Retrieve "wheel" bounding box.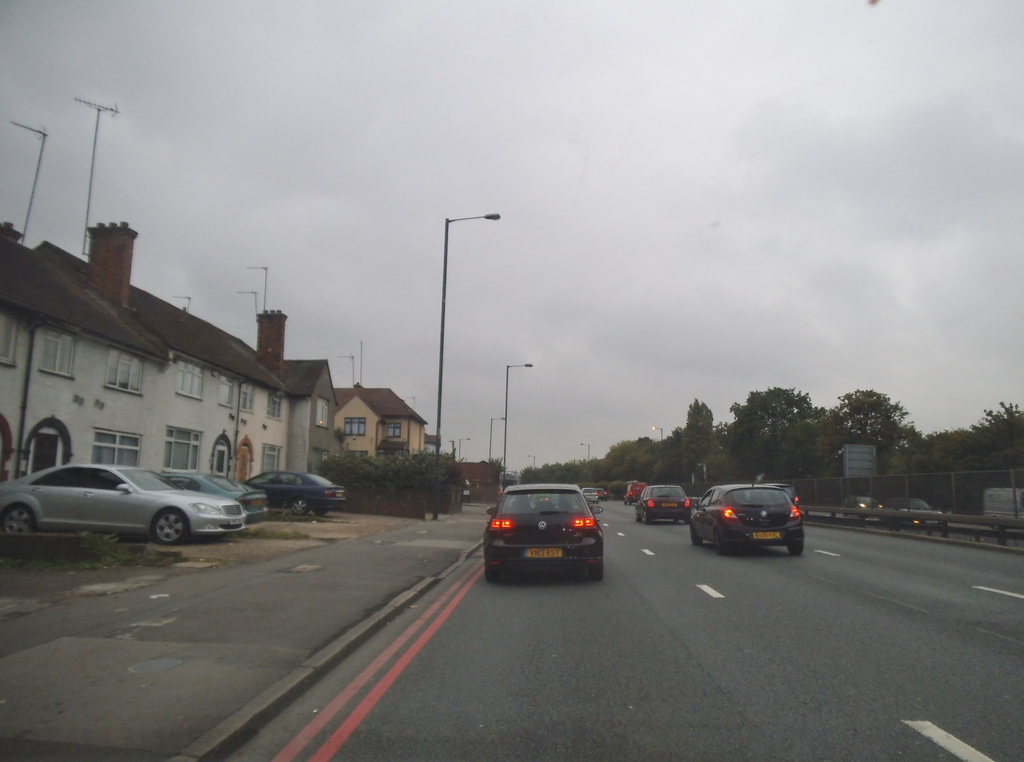
Bounding box: x1=684 y1=517 x2=692 y2=524.
